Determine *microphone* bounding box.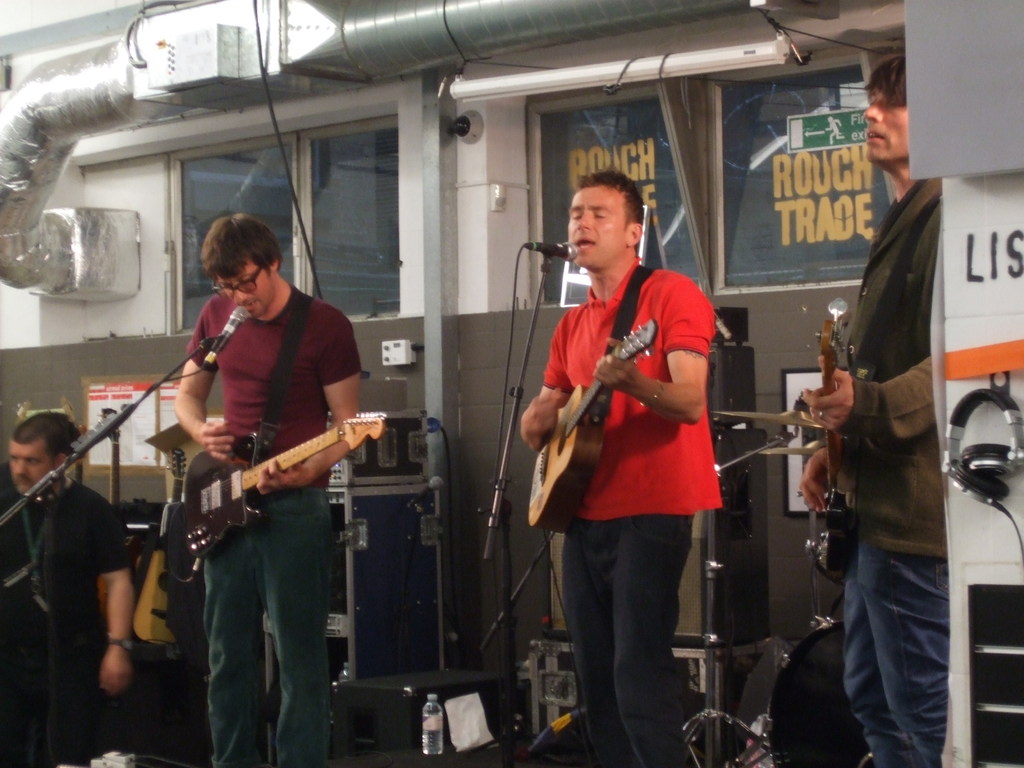
Determined: crop(198, 304, 248, 372).
